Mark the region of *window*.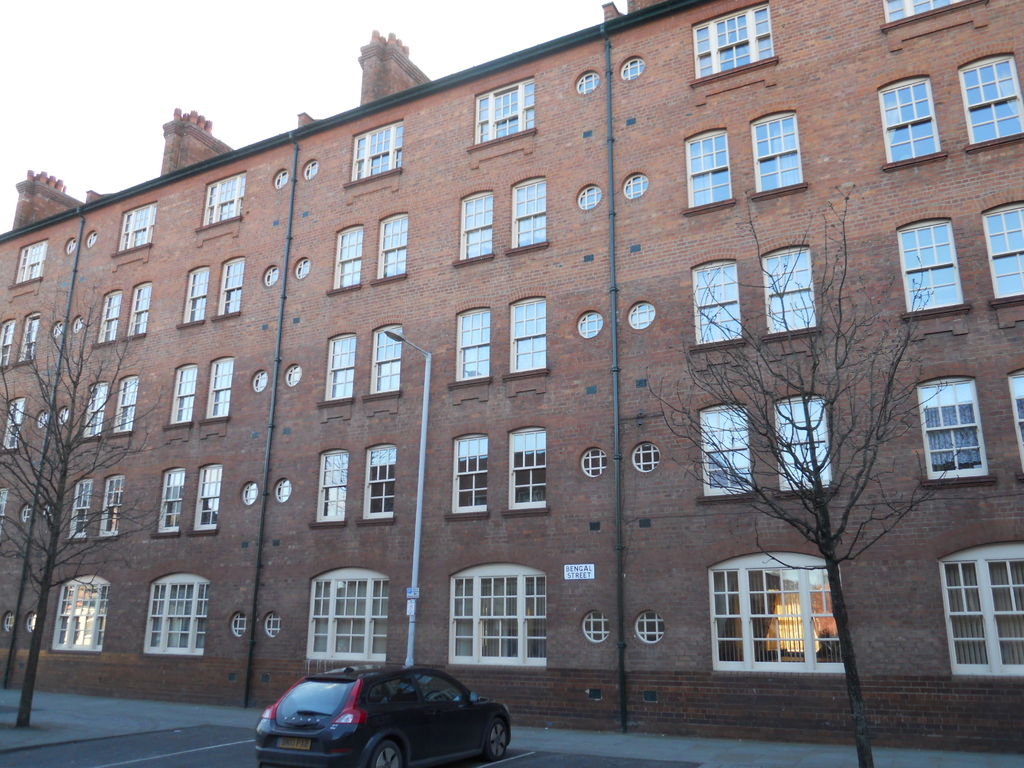
Region: (372,209,403,279).
